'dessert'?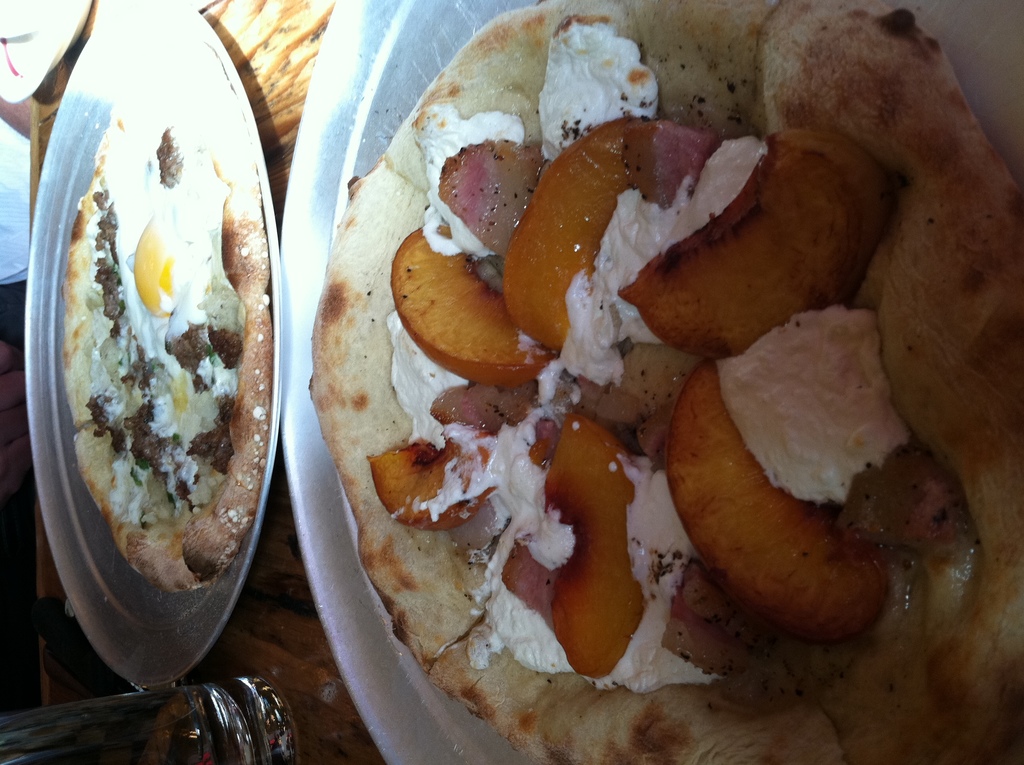
pyautogui.locateOnScreen(30, 40, 308, 664)
